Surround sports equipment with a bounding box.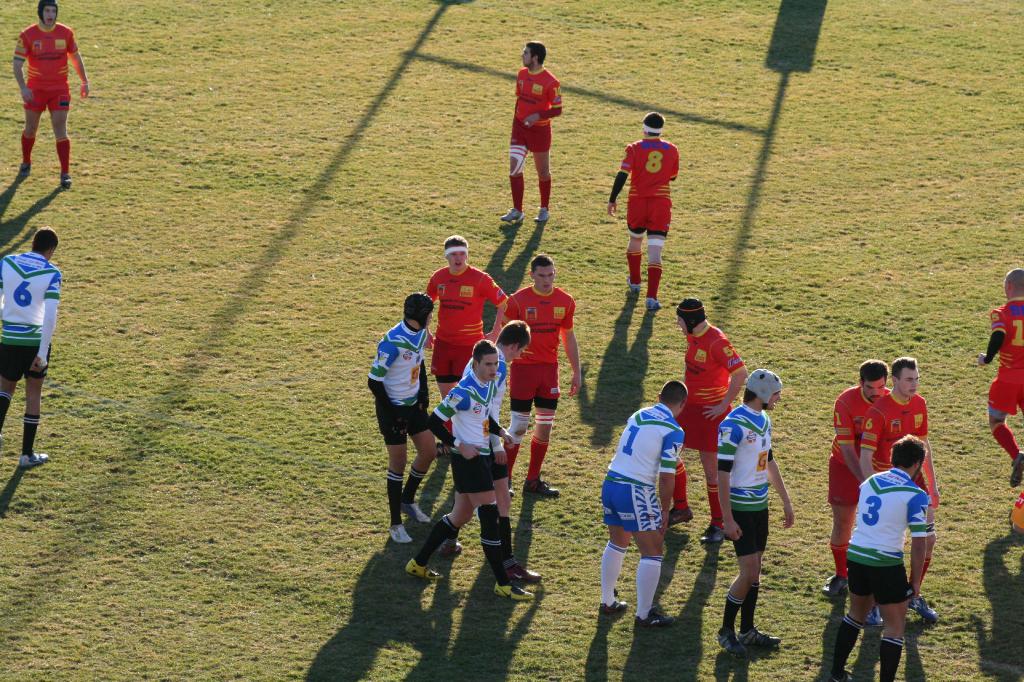
[824,573,849,594].
